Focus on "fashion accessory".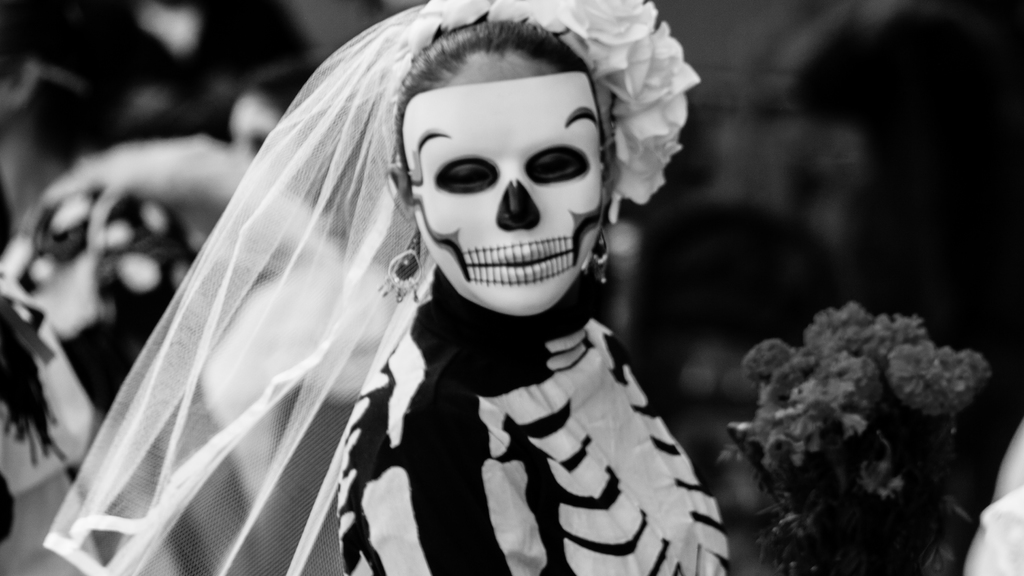
Focused at [376, 230, 426, 304].
